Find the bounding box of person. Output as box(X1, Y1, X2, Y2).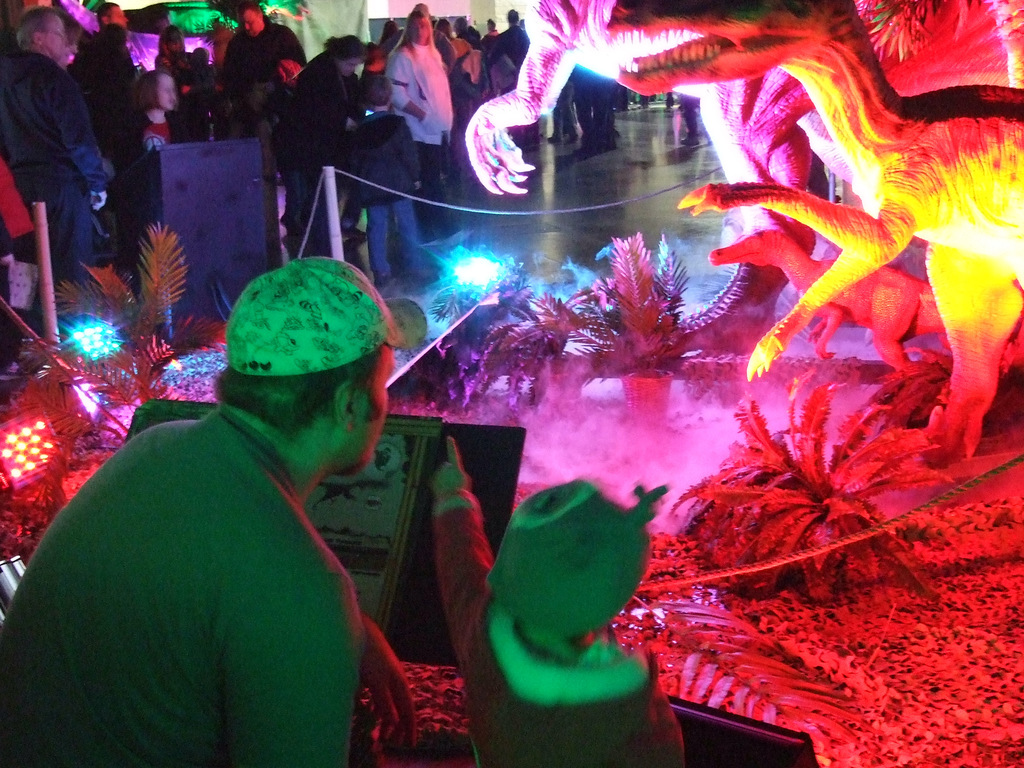
box(140, 74, 182, 150).
